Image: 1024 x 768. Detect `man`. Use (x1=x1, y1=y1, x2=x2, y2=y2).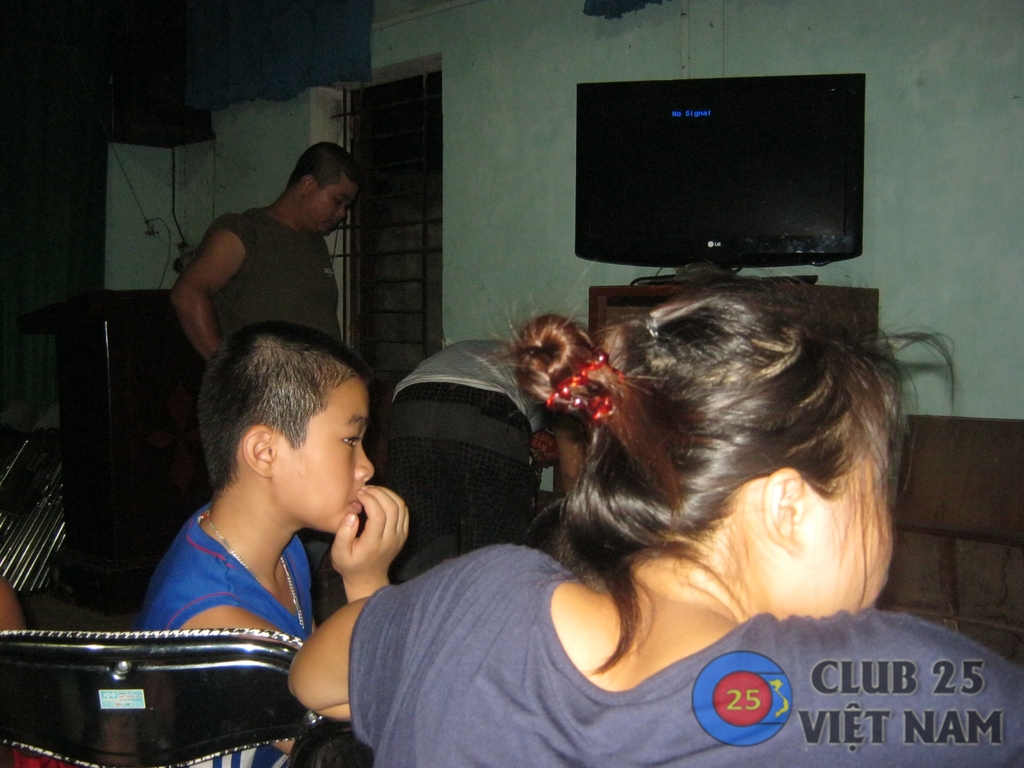
(x1=160, y1=140, x2=352, y2=374).
